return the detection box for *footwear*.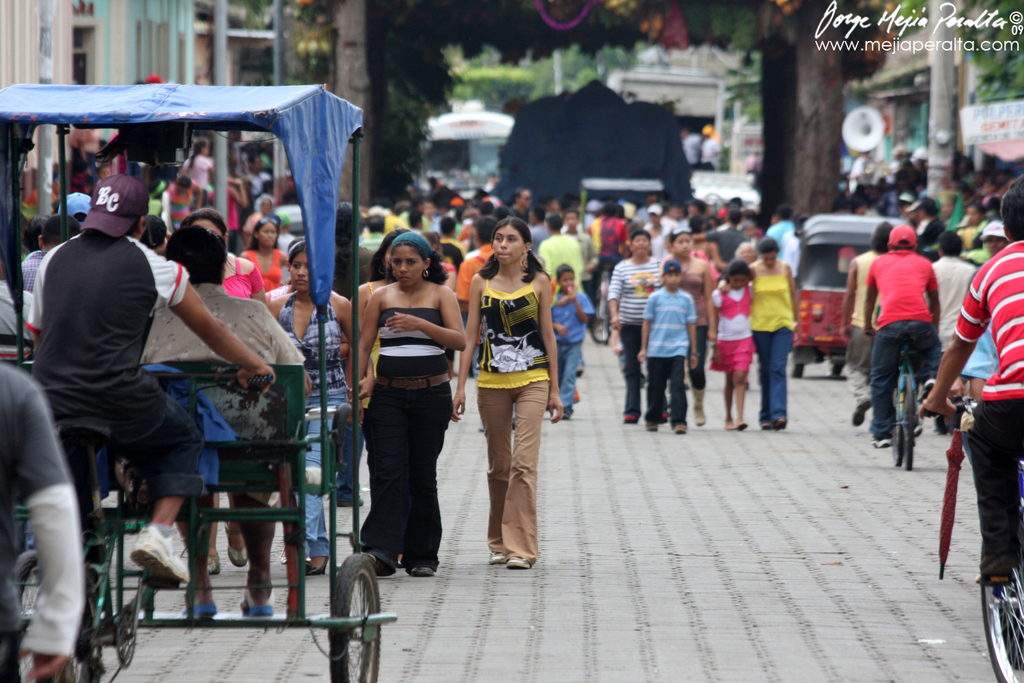
[689, 386, 705, 426].
